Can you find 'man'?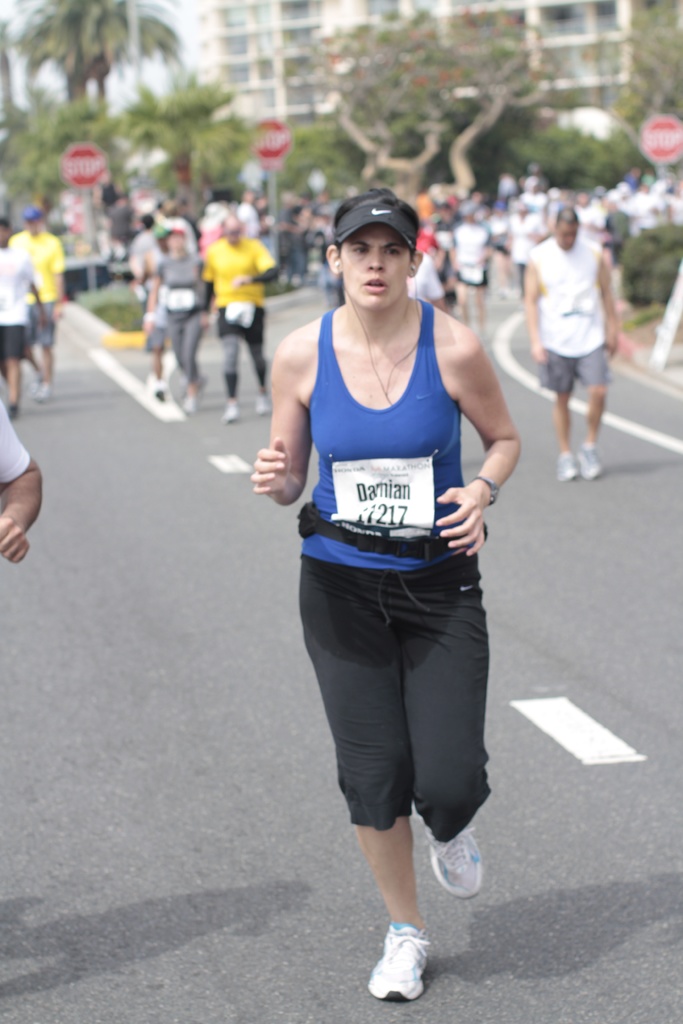
Yes, bounding box: rect(206, 220, 268, 412).
